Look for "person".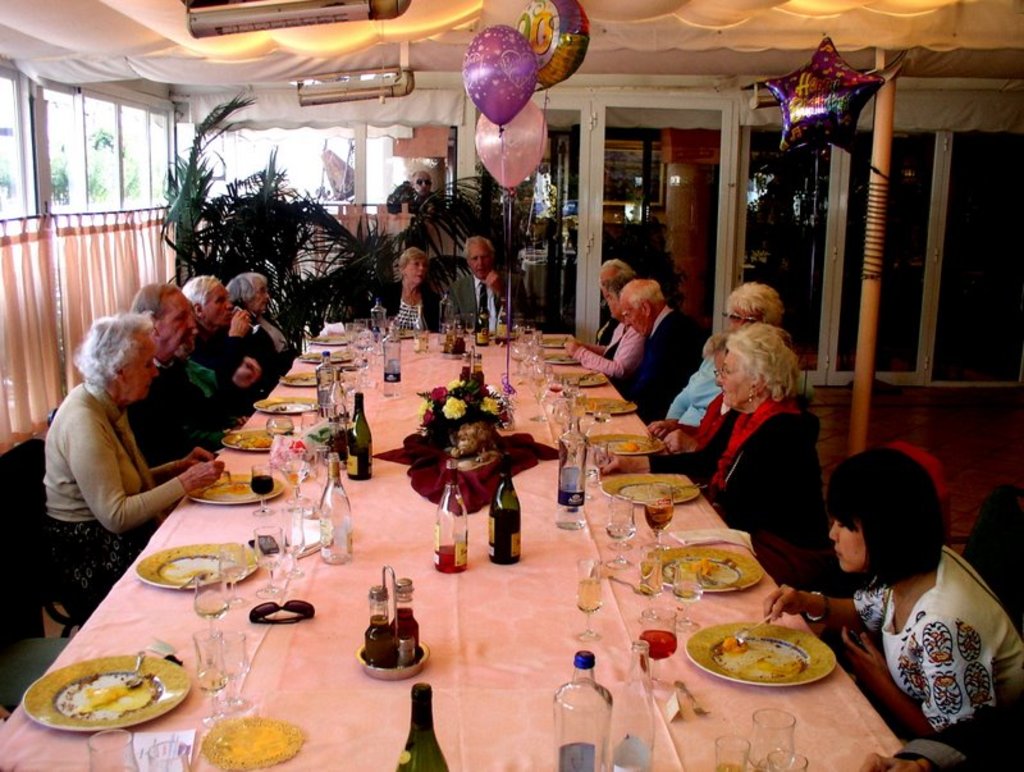
Found: bbox(644, 279, 787, 451).
